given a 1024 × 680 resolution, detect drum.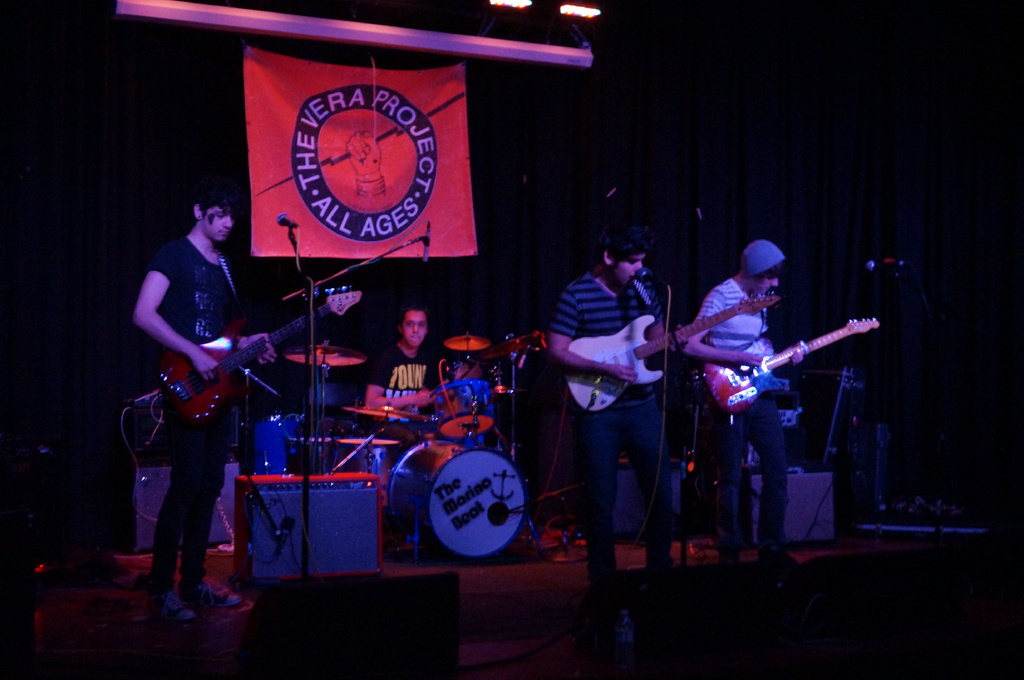
bbox=(431, 377, 499, 442).
